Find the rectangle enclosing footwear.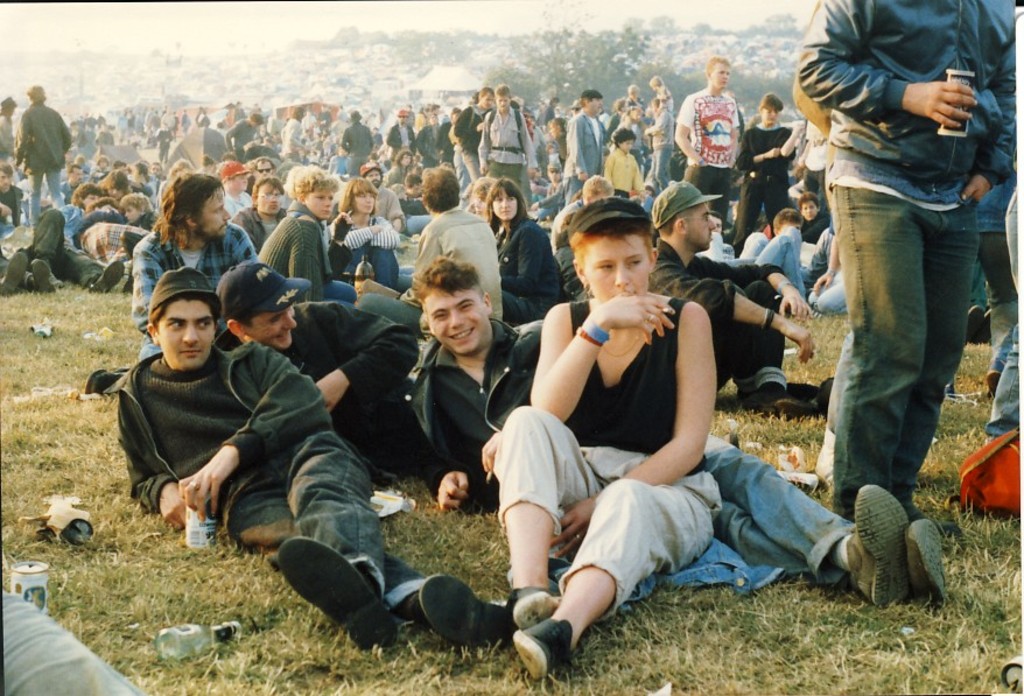
[900,513,951,609].
